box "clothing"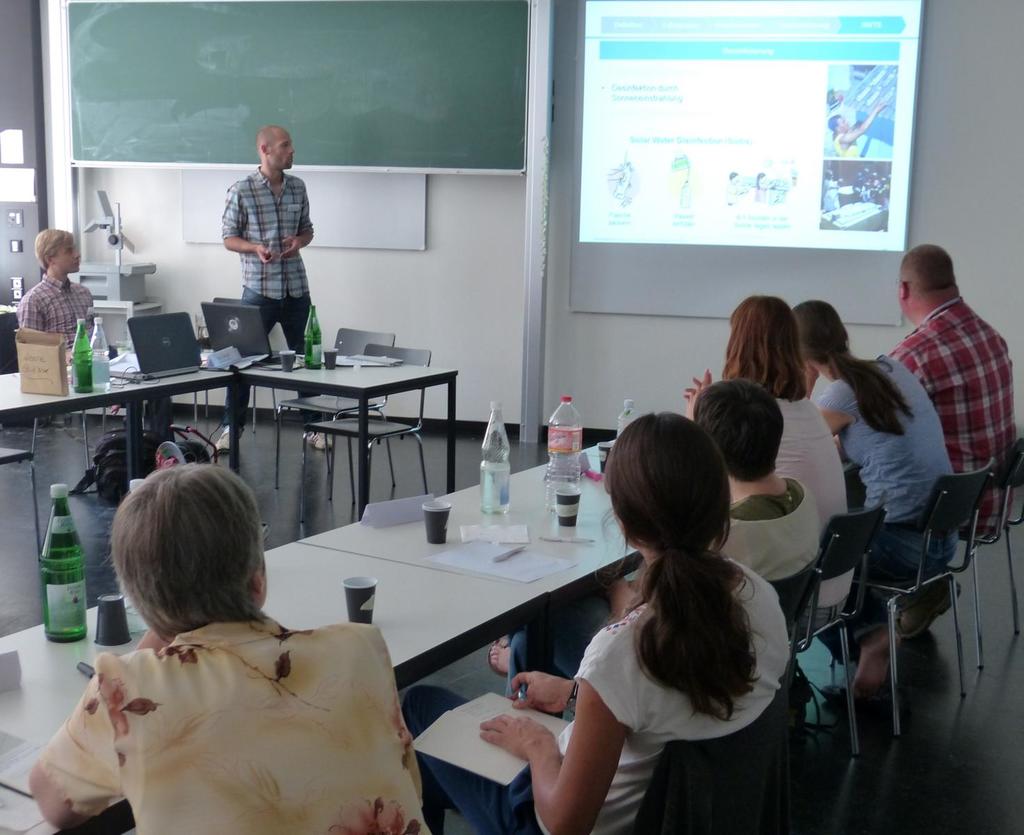
[left=399, top=546, right=791, bottom=834]
